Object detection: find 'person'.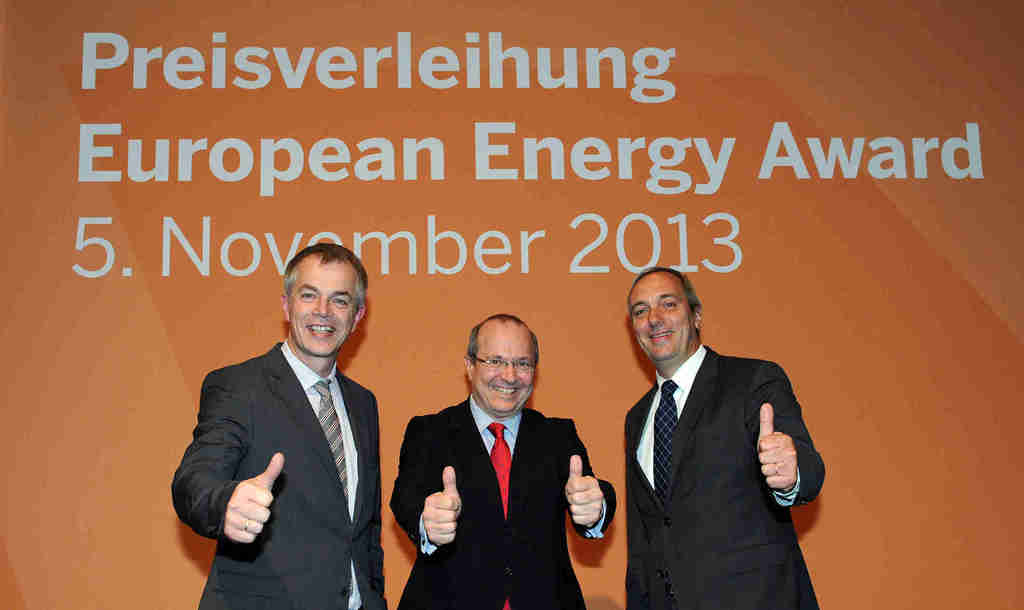
171:243:391:609.
